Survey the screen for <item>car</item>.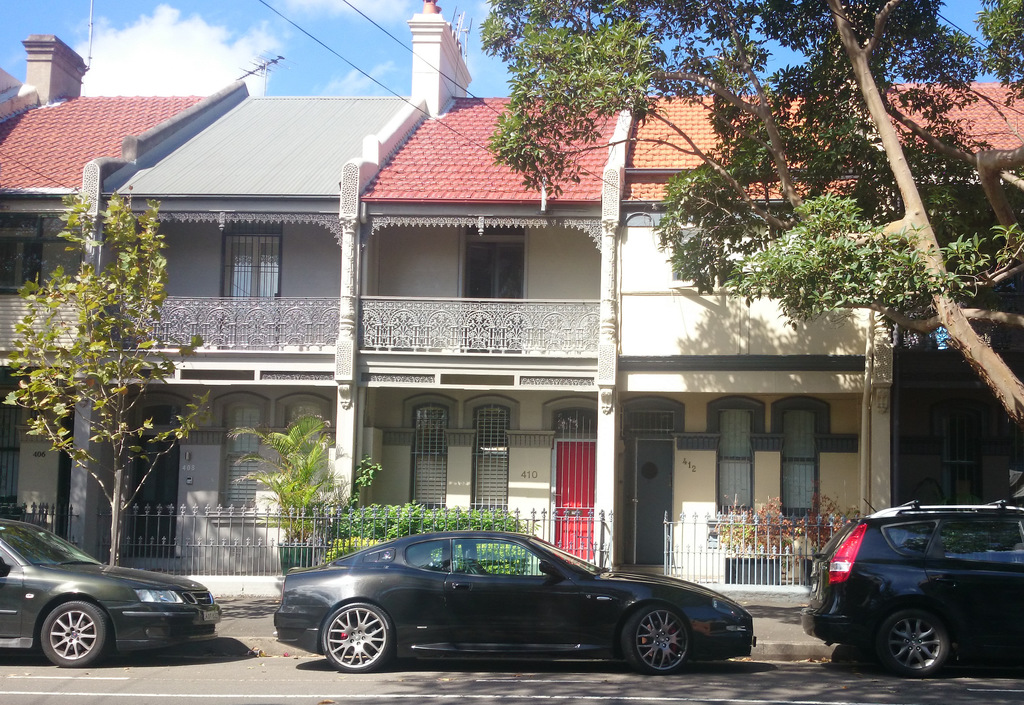
Survey found: l=796, t=494, r=1023, b=680.
